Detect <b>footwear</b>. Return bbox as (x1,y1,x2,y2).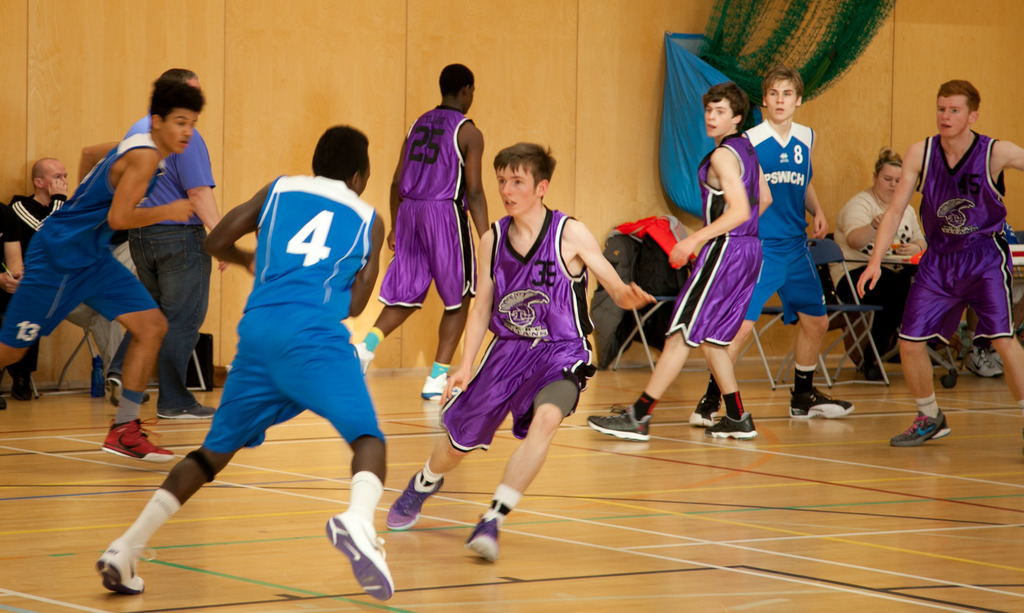
(93,543,155,596).
